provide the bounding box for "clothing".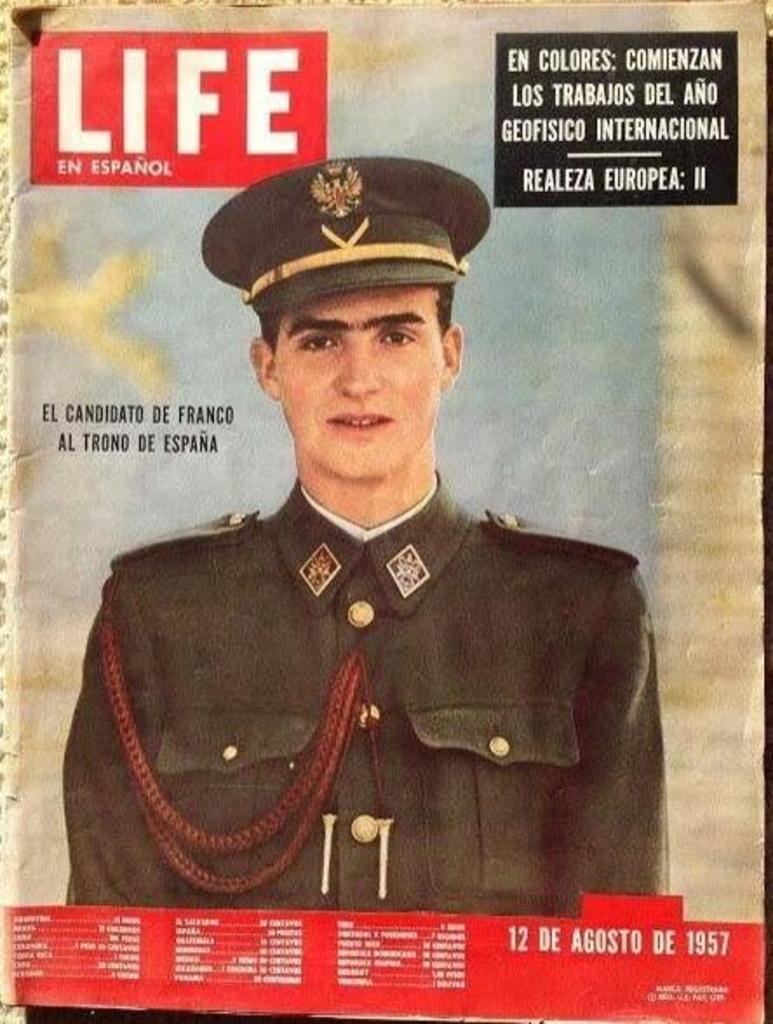
{"x1": 190, "y1": 150, "x2": 496, "y2": 310}.
